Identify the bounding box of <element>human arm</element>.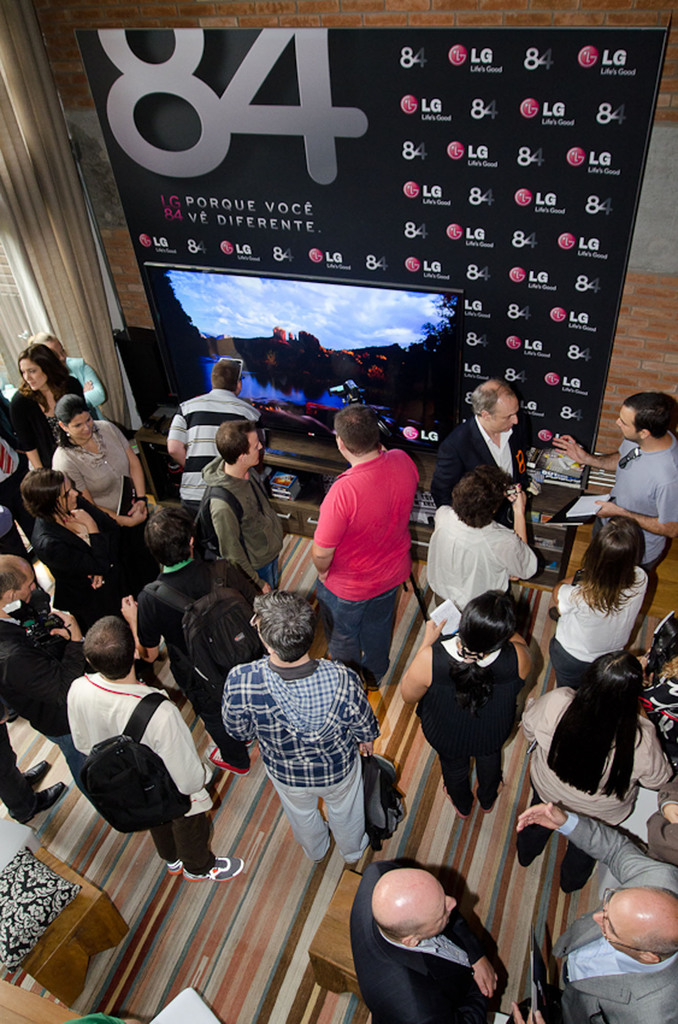
locate(71, 688, 81, 751).
